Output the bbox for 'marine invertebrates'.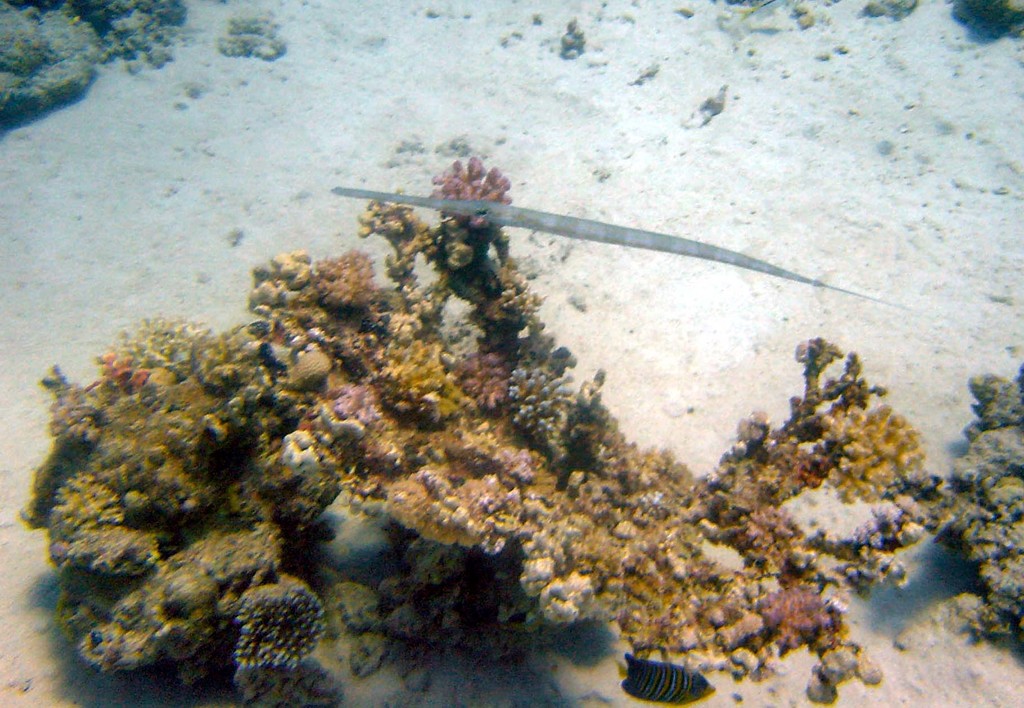
pyautogui.locateOnScreen(42, 356, 115, 440).
